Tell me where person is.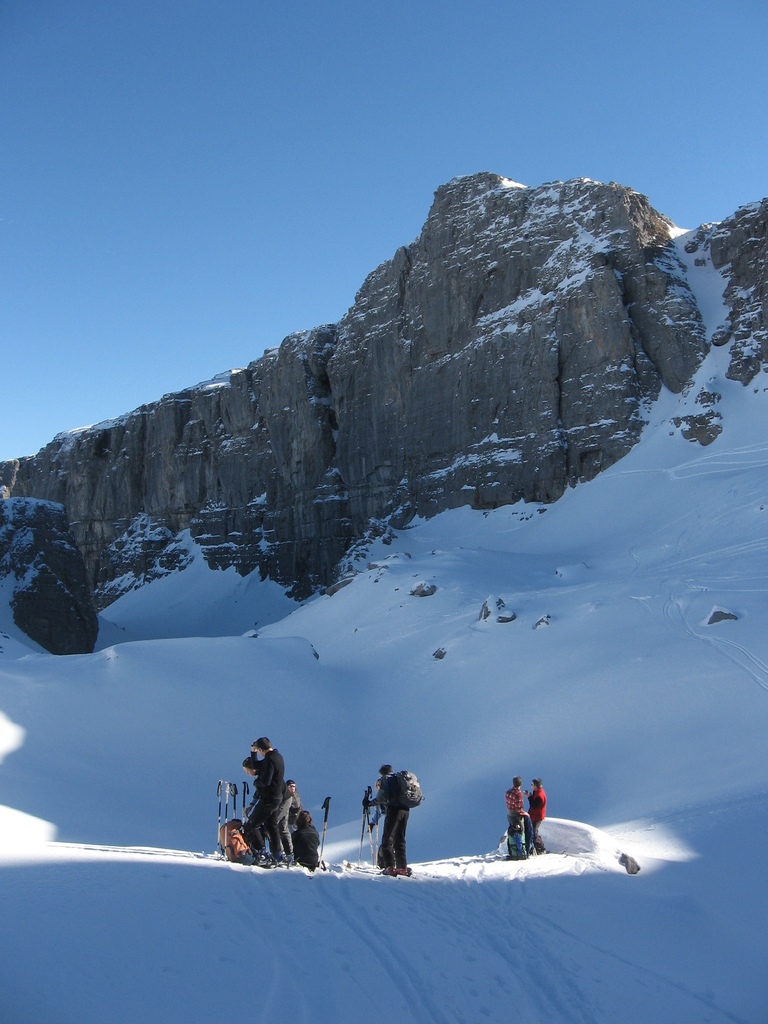
person is at crop(237, 735, 294, 870).
